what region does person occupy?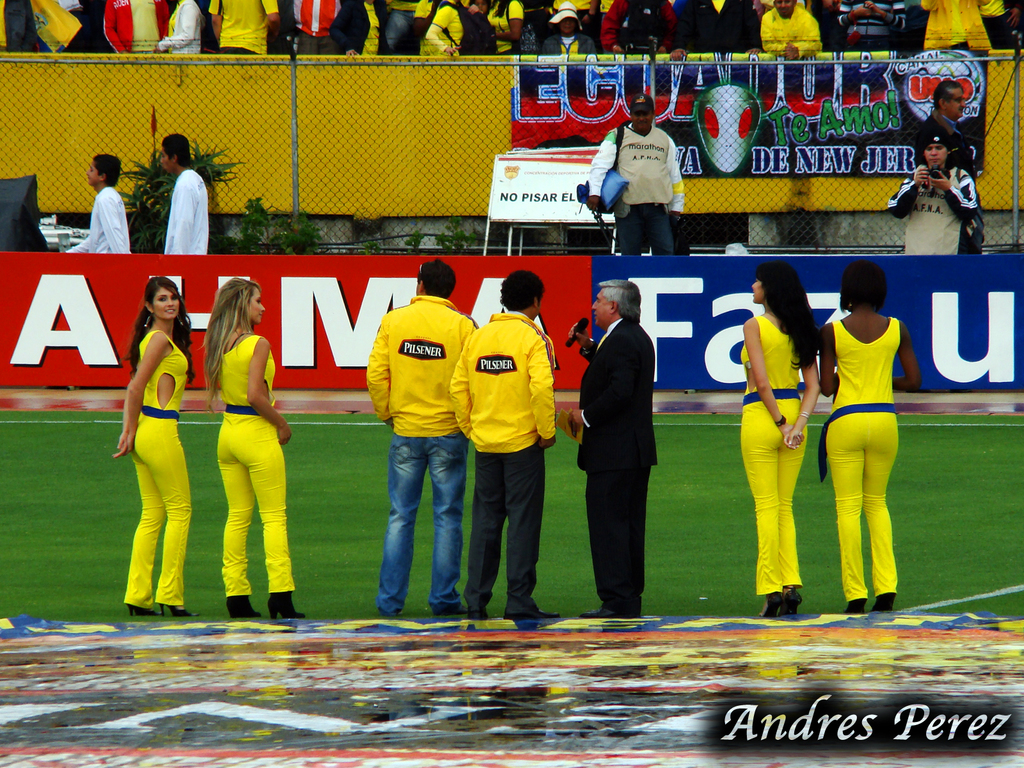
l=66, t=154, r=131, b=253.
